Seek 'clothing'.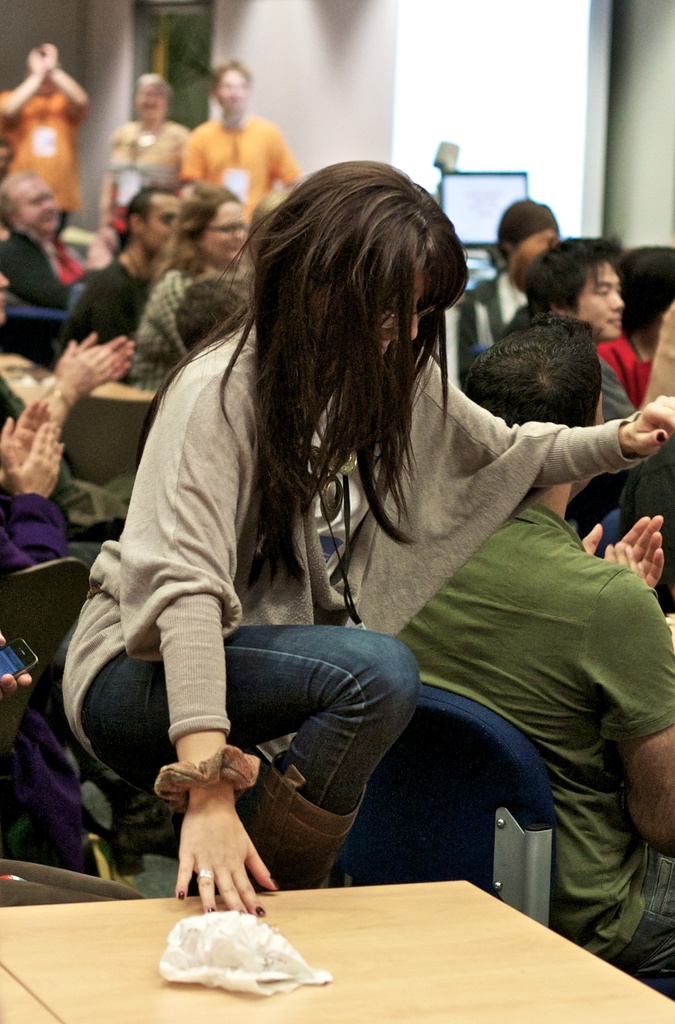
x1=597, y1=326, x2=653, y2=404.
